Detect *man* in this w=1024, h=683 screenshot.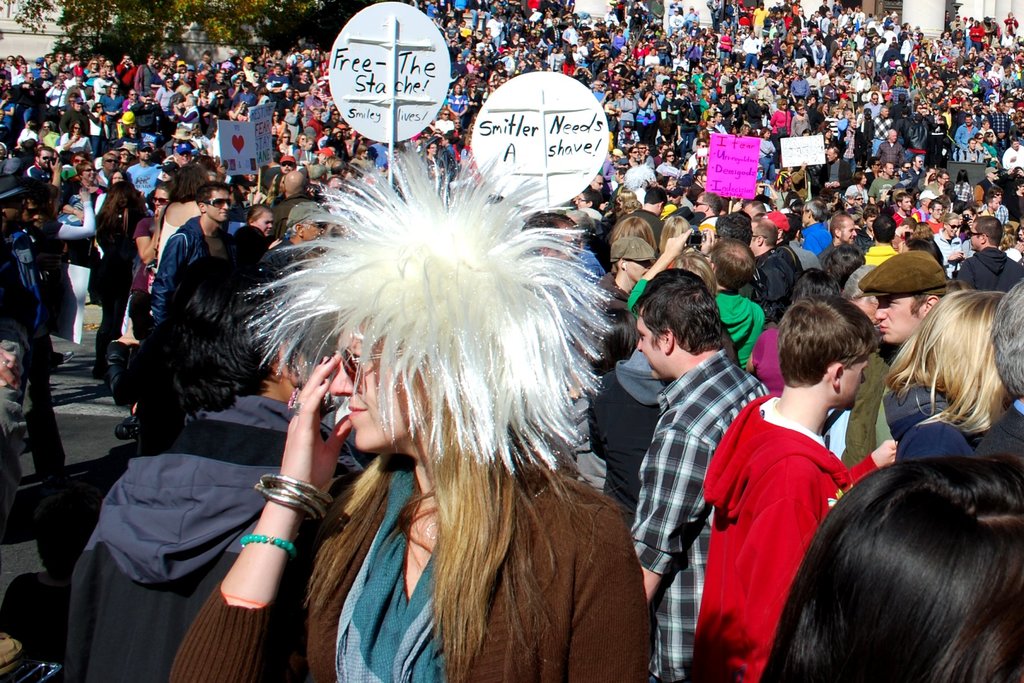
Detection: locate(151, 179, 231, 329).
